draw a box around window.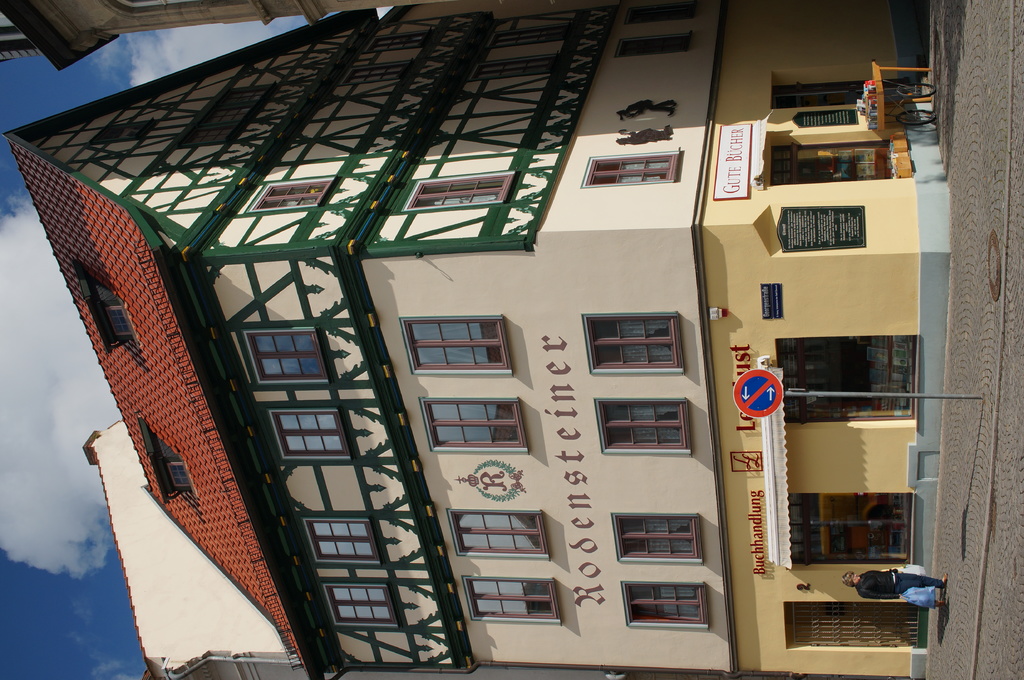
pyautogui.locateOnScreen(591, 393, 698, 462).
